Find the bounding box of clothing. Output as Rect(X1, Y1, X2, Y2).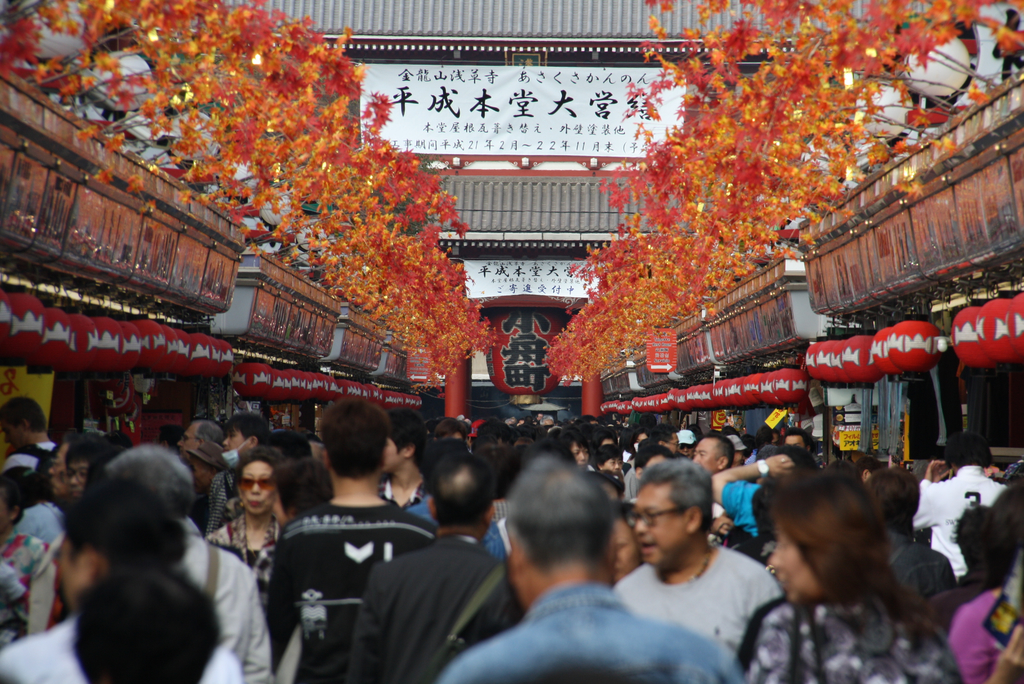
Rect(244, 497, 465, 683).
